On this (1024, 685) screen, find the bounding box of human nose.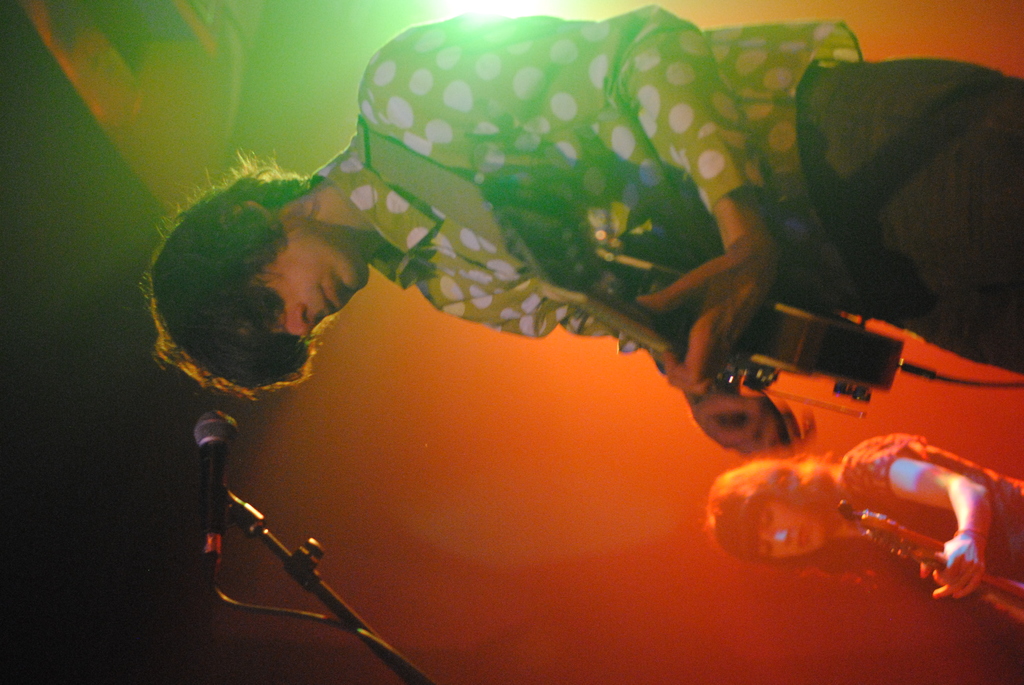
Bounding box: <box>273,303,313,338</box>.
